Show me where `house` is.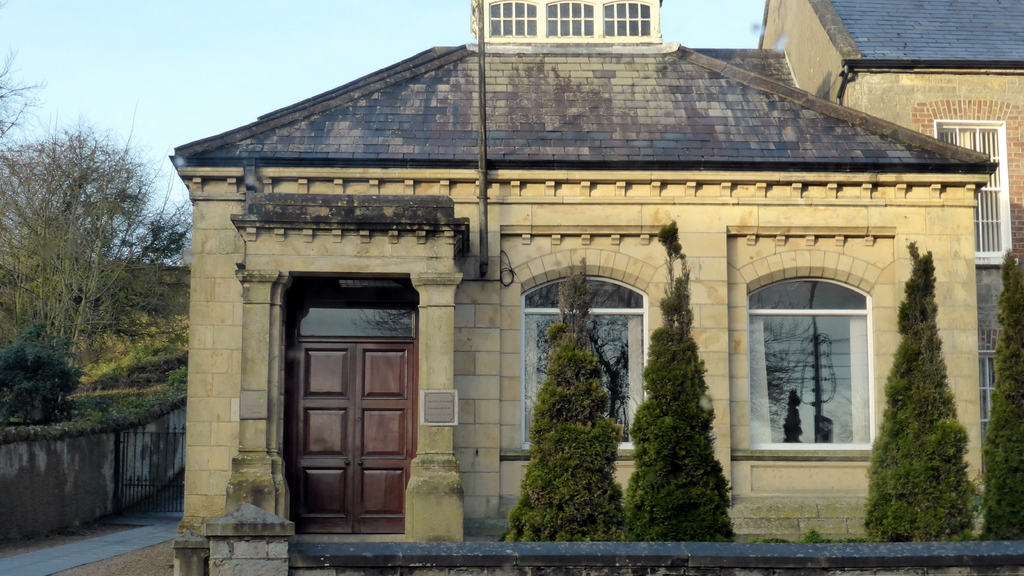
`house` is at locate(111, 8, 1013, 550).
